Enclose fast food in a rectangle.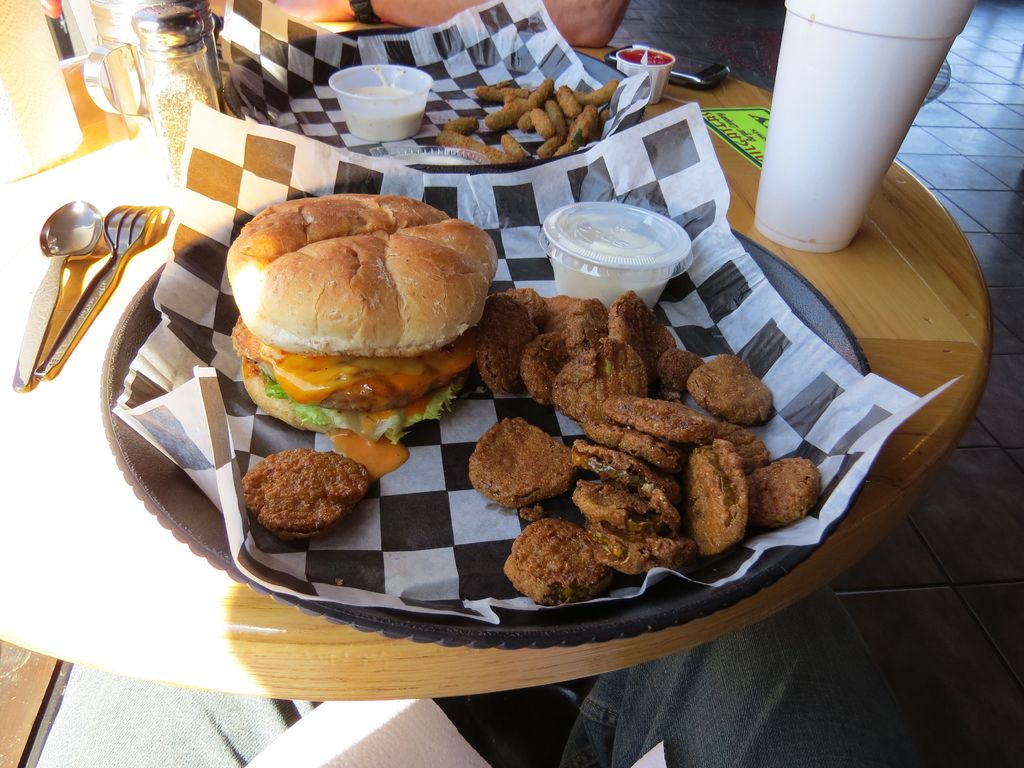
detection(529, 80, 557, 104).
